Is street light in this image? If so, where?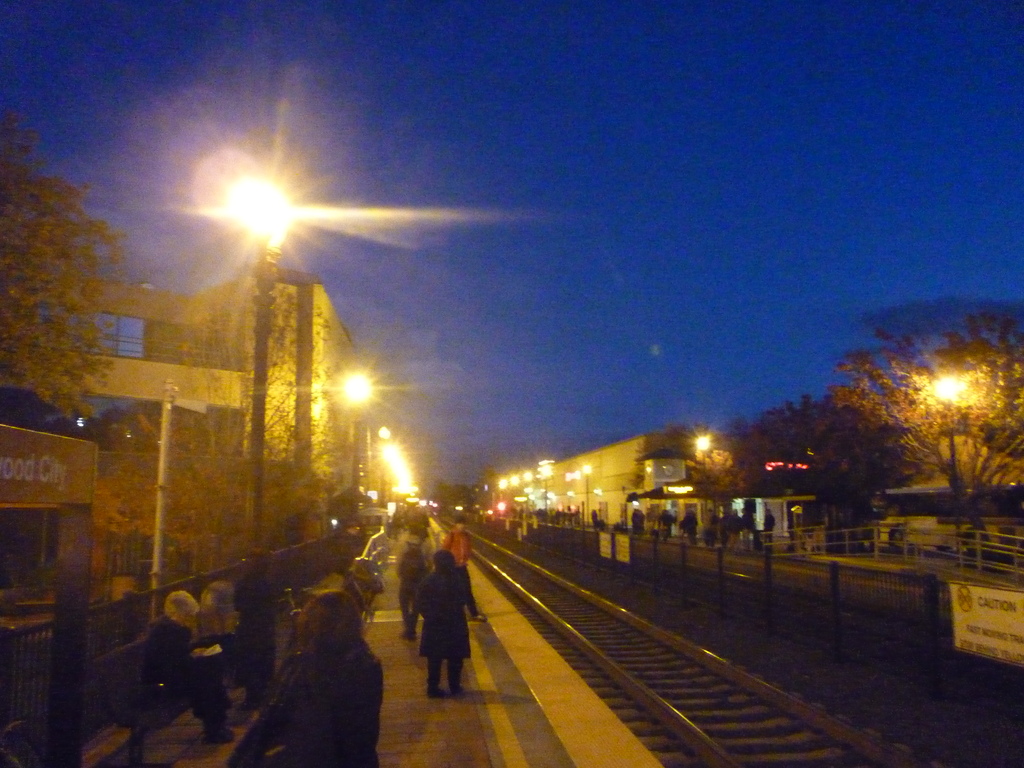
Yes, at 696,429,710,481.
